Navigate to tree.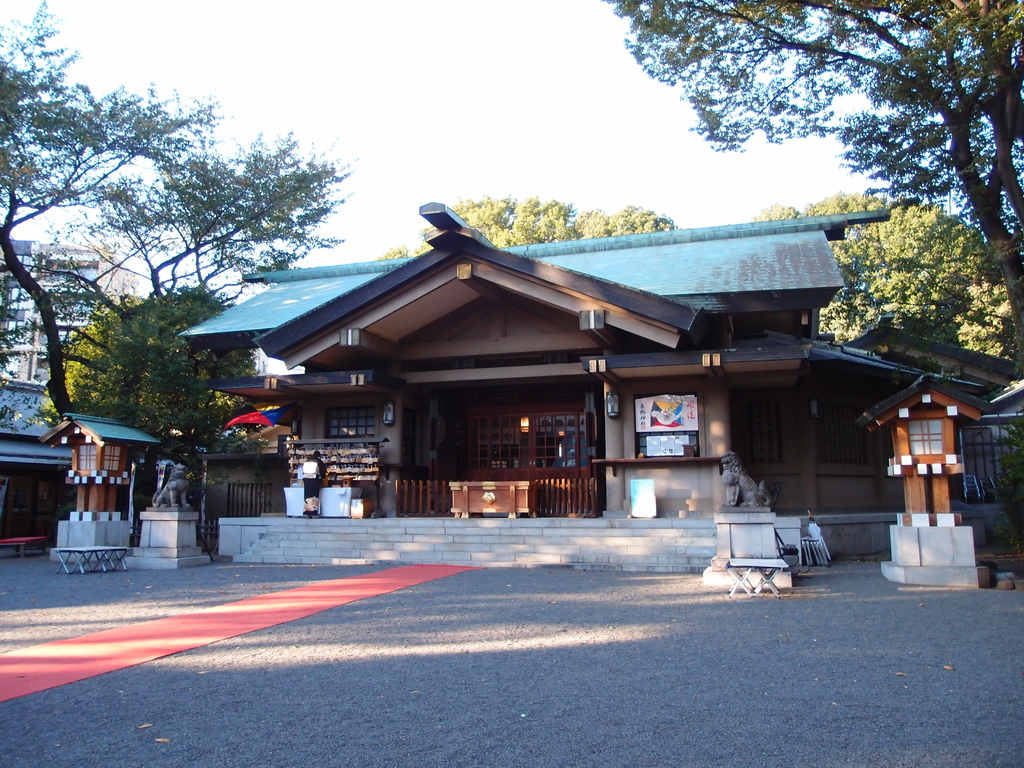
Navigation target: (376, 193, 682, 257).
